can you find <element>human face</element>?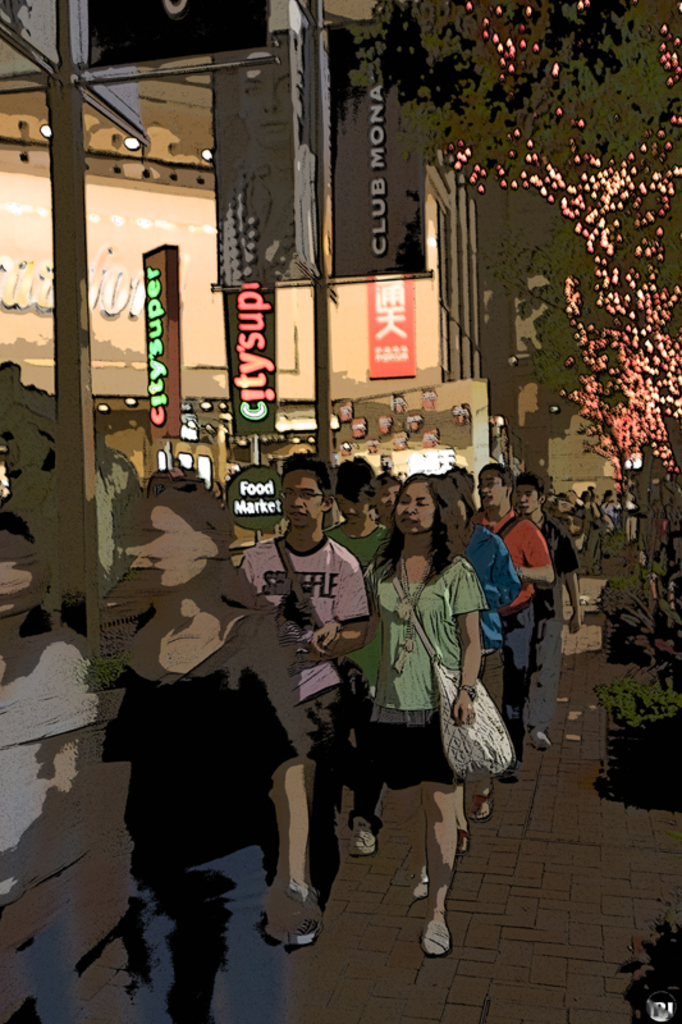
Yes, bounding box: l=282, t=468, r=328, b=531.
